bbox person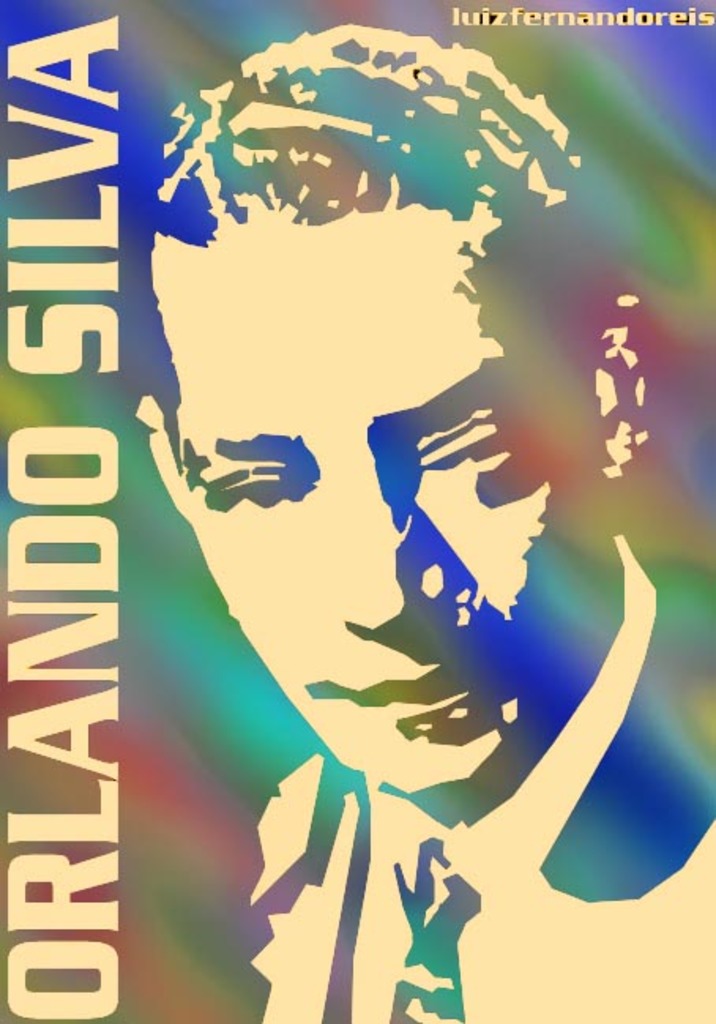
bbox=(132, 27, 714, 1022)
